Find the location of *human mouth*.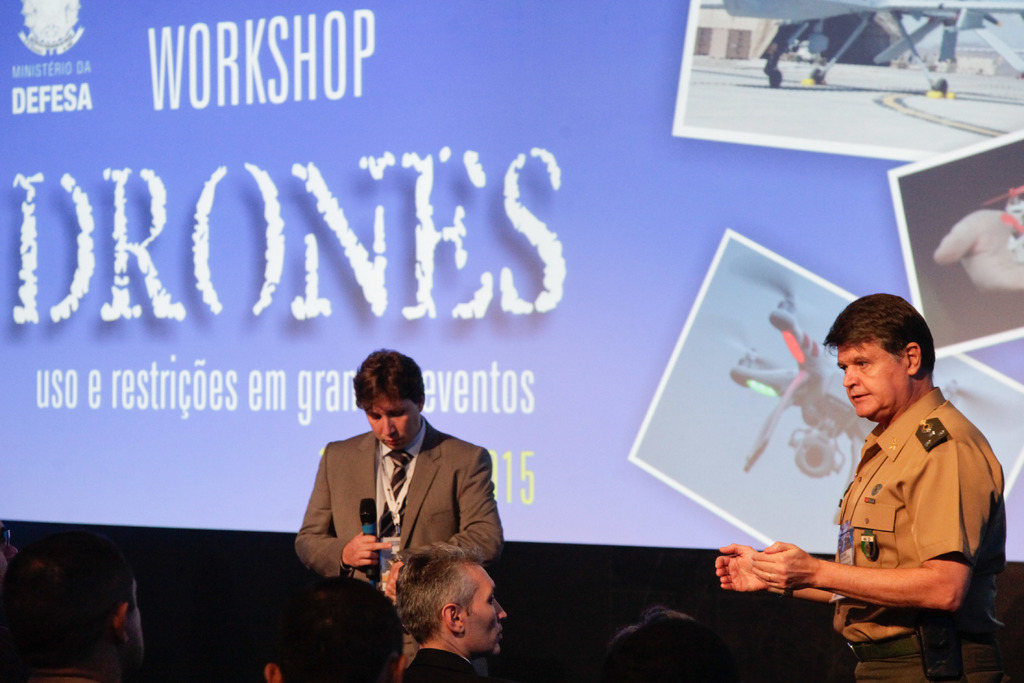
Location: [left=847, top=388, right=874, bottom=410].
